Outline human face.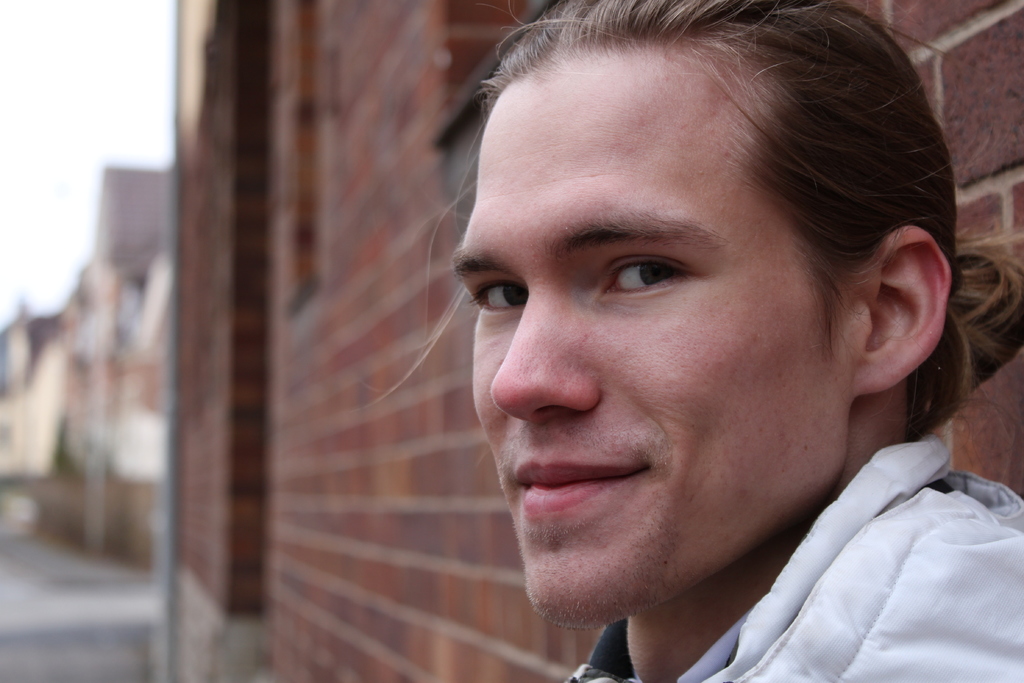
Outline: Rect(451, 42, 860, 602).
